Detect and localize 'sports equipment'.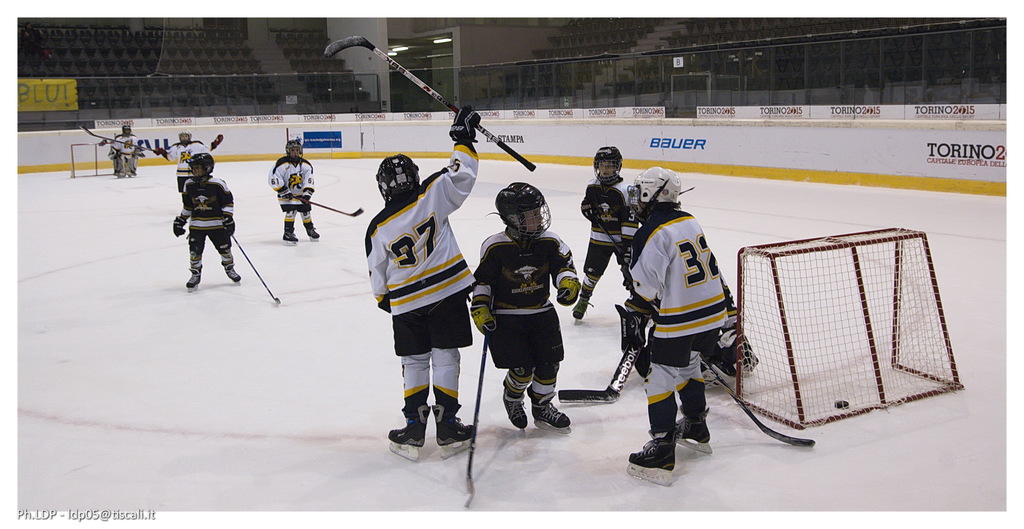
Localized at locate(524, 384, 571, 435).
